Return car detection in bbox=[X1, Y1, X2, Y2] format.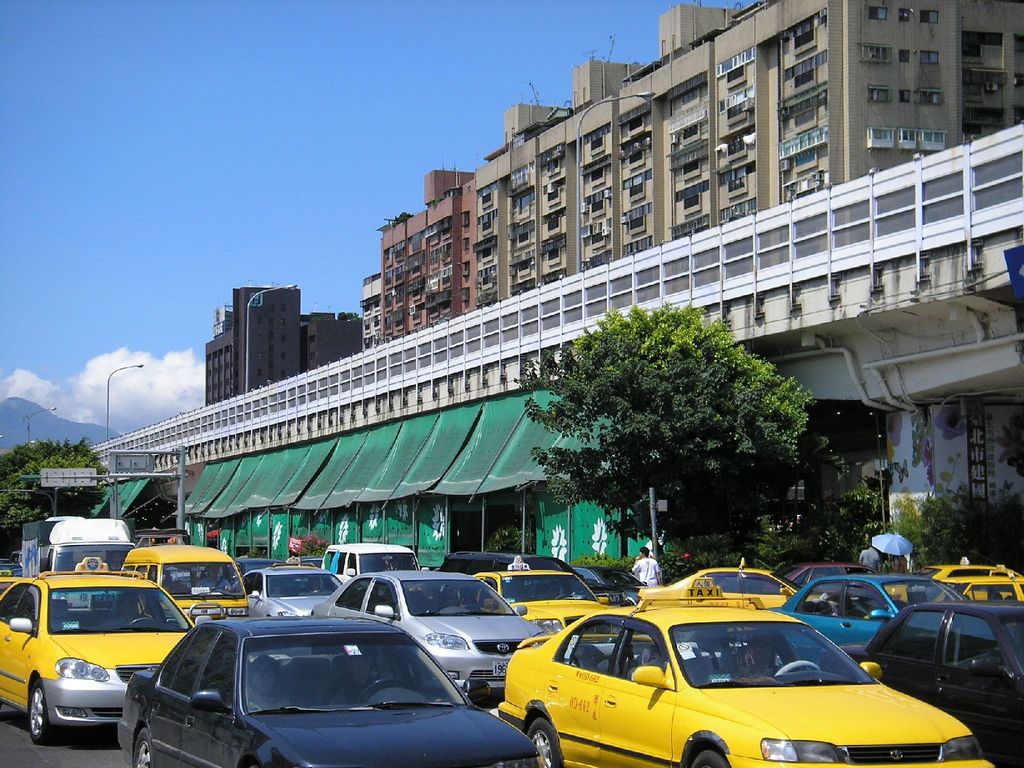
bbox=[572, 564, 649, 610].
